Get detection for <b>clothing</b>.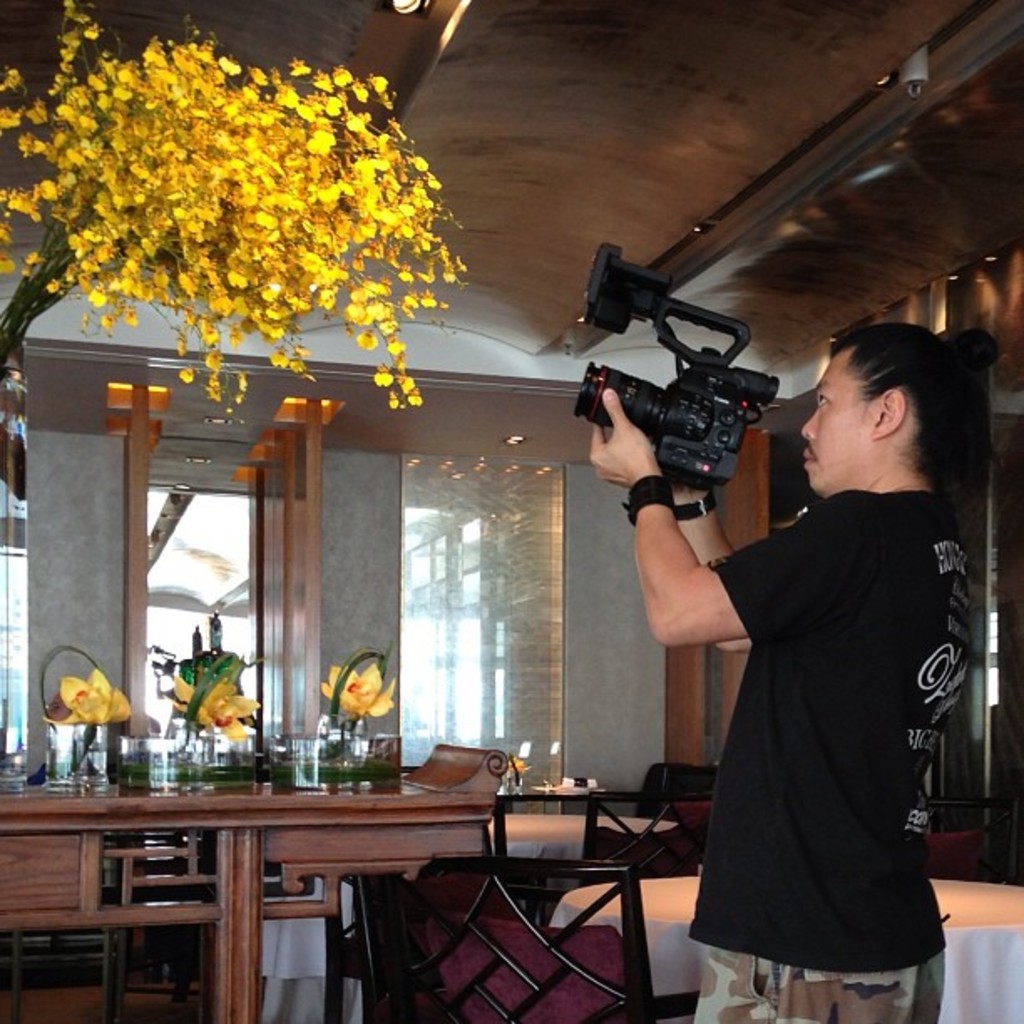
Detection: 691 390 979 982.
